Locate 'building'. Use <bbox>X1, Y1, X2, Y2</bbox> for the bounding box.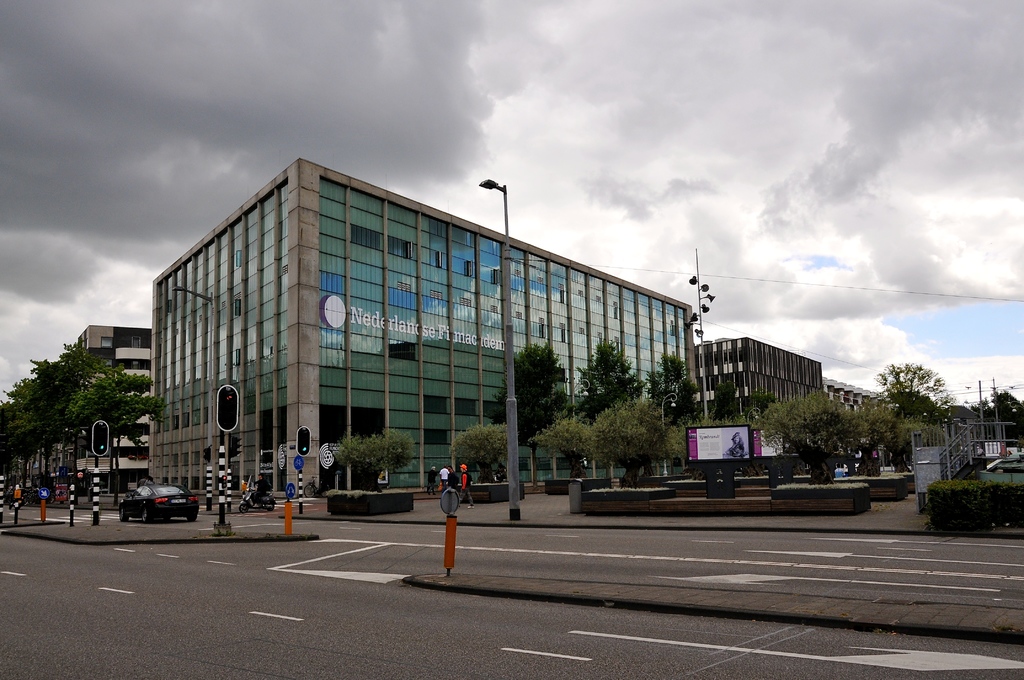
<bbox>76, 323, 150, 485</bbox>.
